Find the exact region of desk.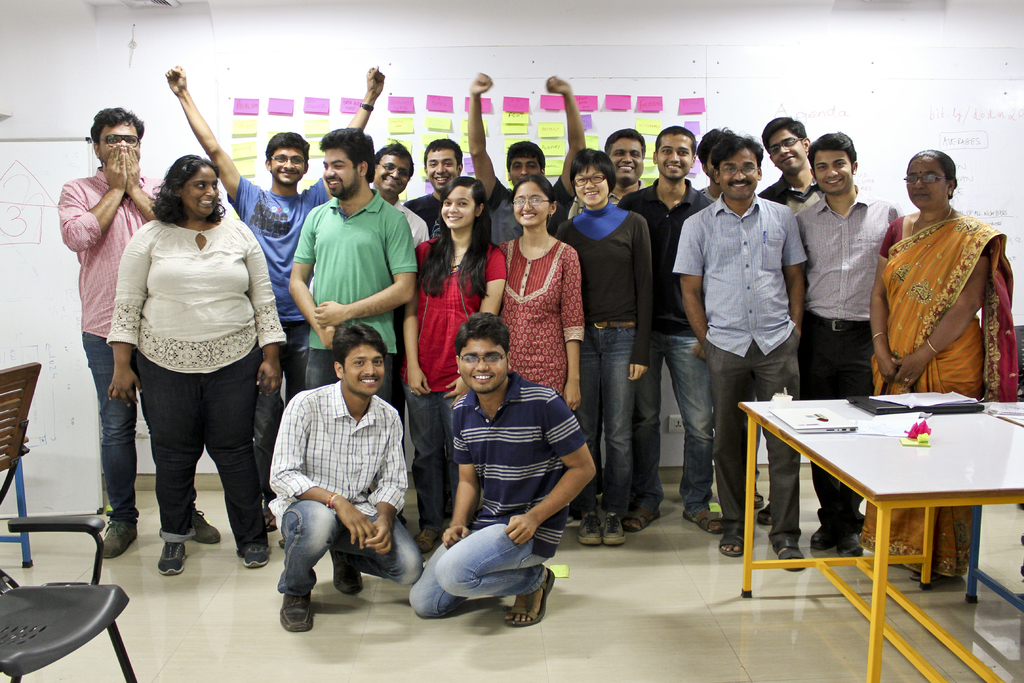
Exact region: region(756, 382, 1012, 632).
